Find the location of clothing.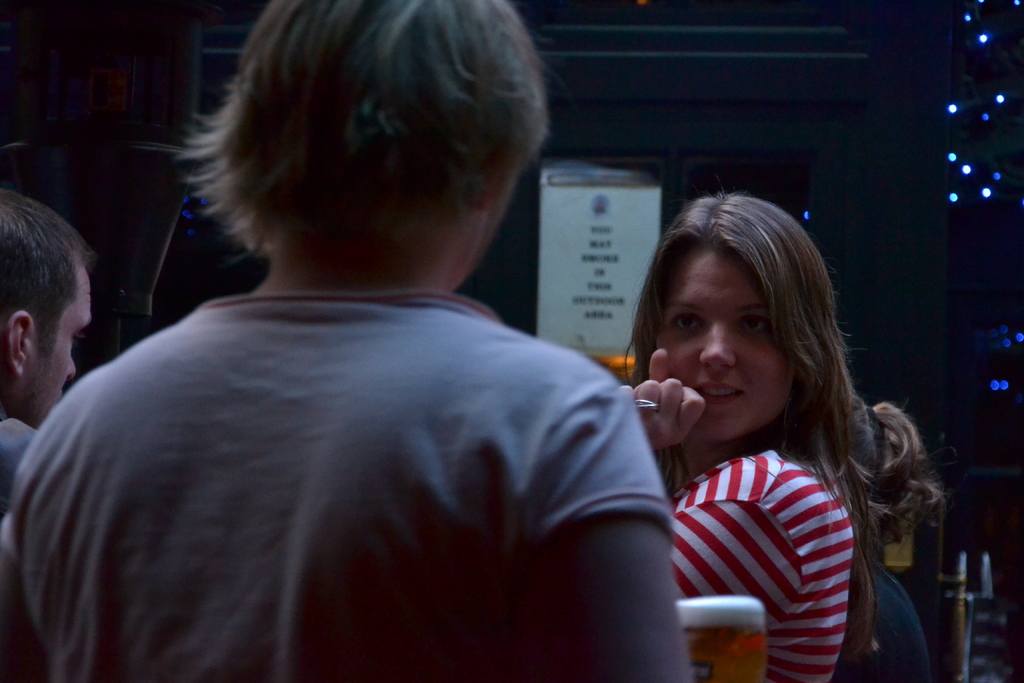
Location: {"left": 669, "top": 457, "right": 848, "bottom": 682}.
